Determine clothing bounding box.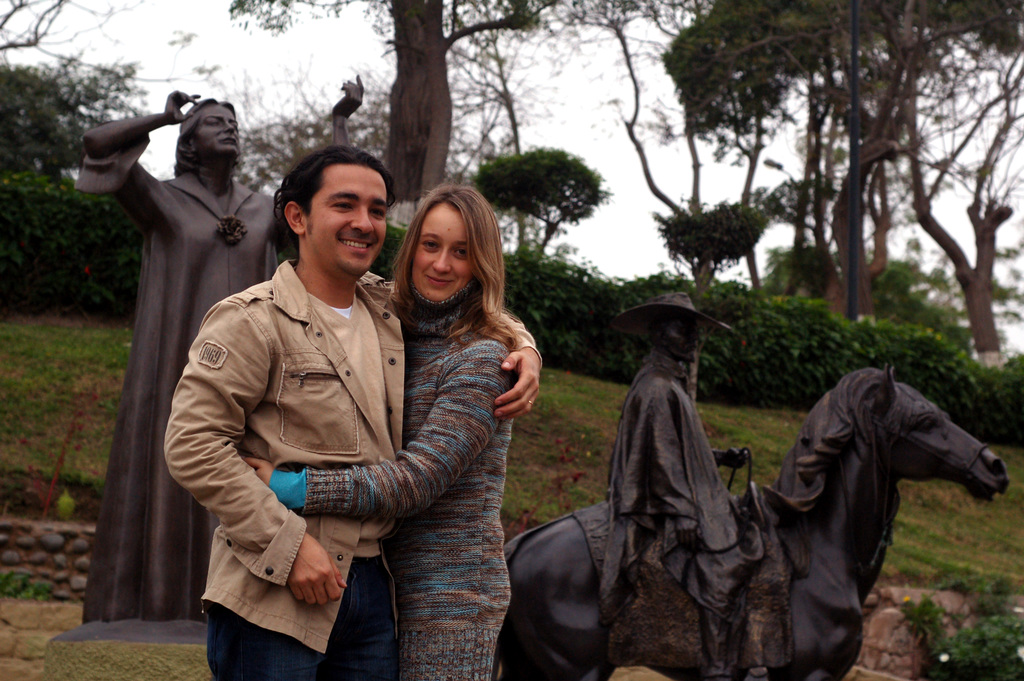
Determined: x1=250 y1=295 x2=513 y2=680.
